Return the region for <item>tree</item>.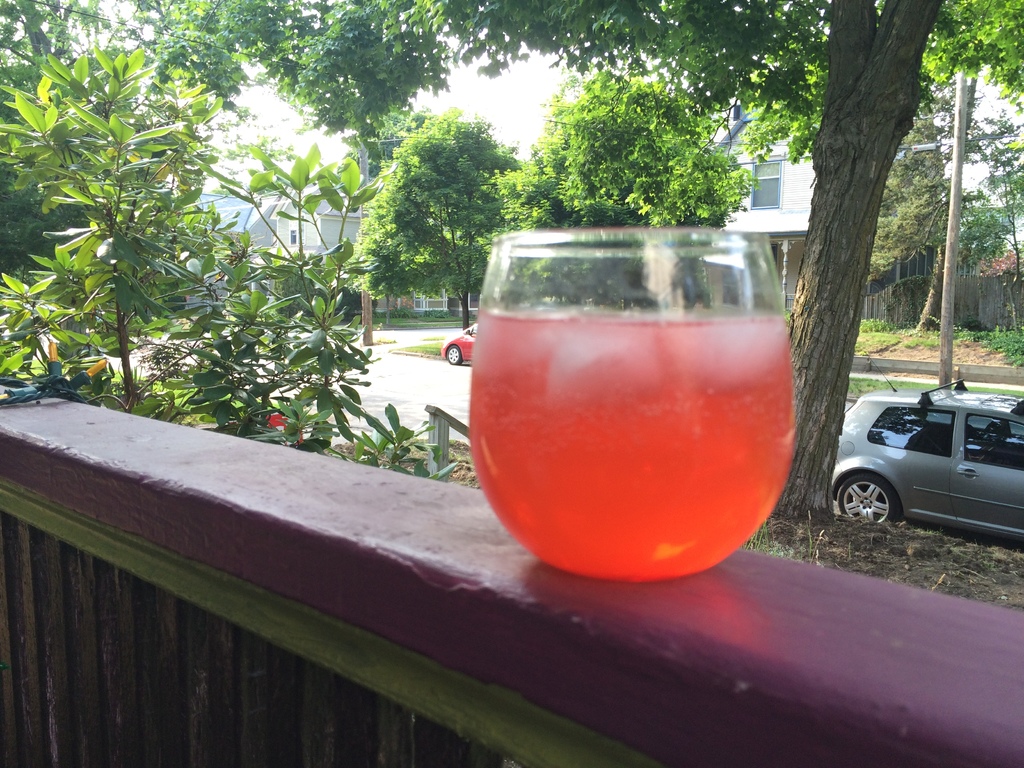
889, 80, 1023, 339.
